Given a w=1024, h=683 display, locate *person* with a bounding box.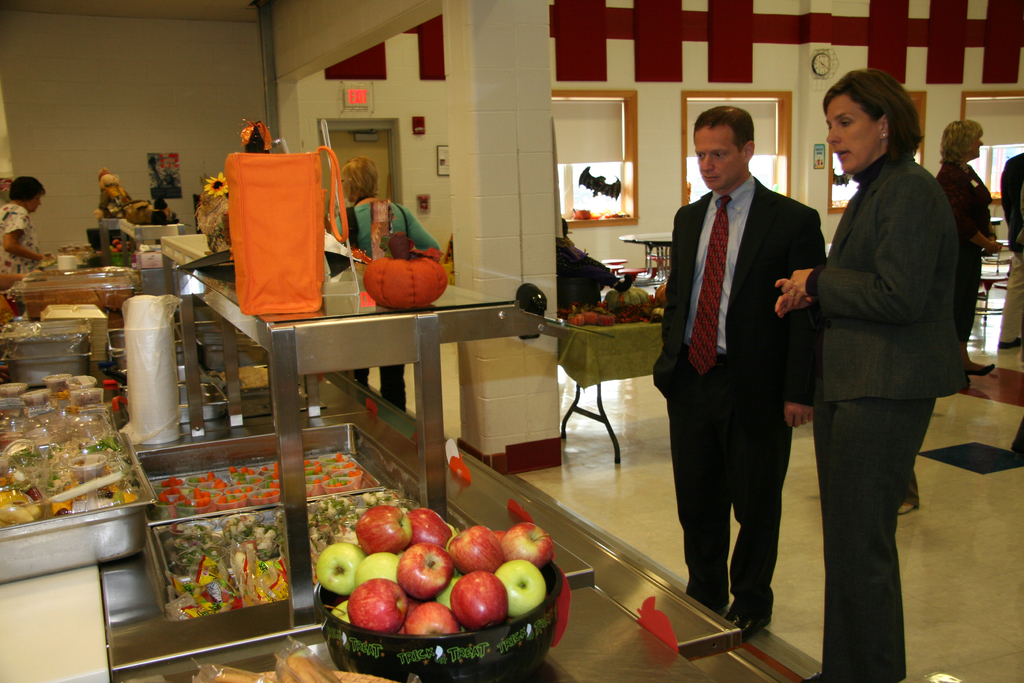
Located: [left=547, top=217, right=633, bottom=313].
